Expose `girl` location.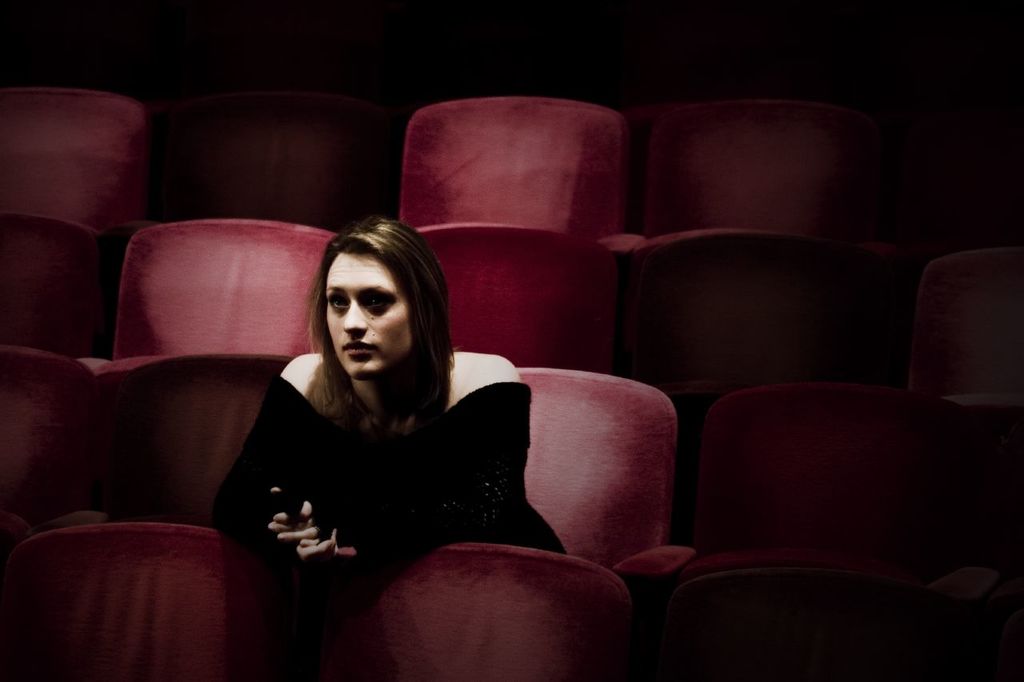
Exposed at (228,231,554,569).
